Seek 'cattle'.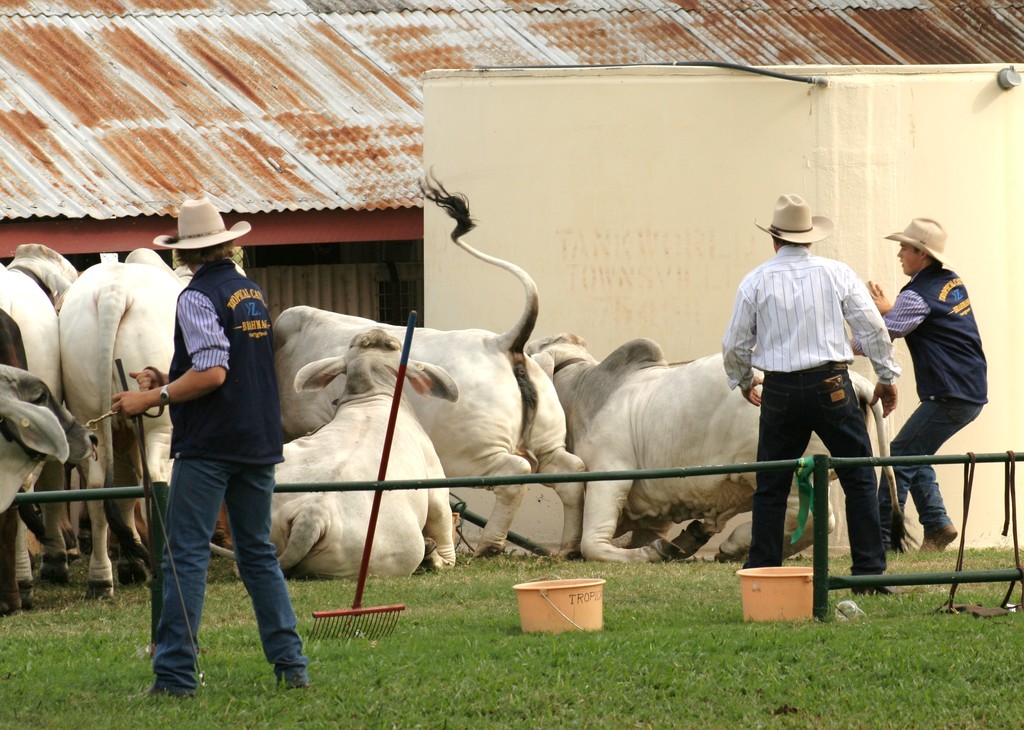
264, 178, 589, 558.
